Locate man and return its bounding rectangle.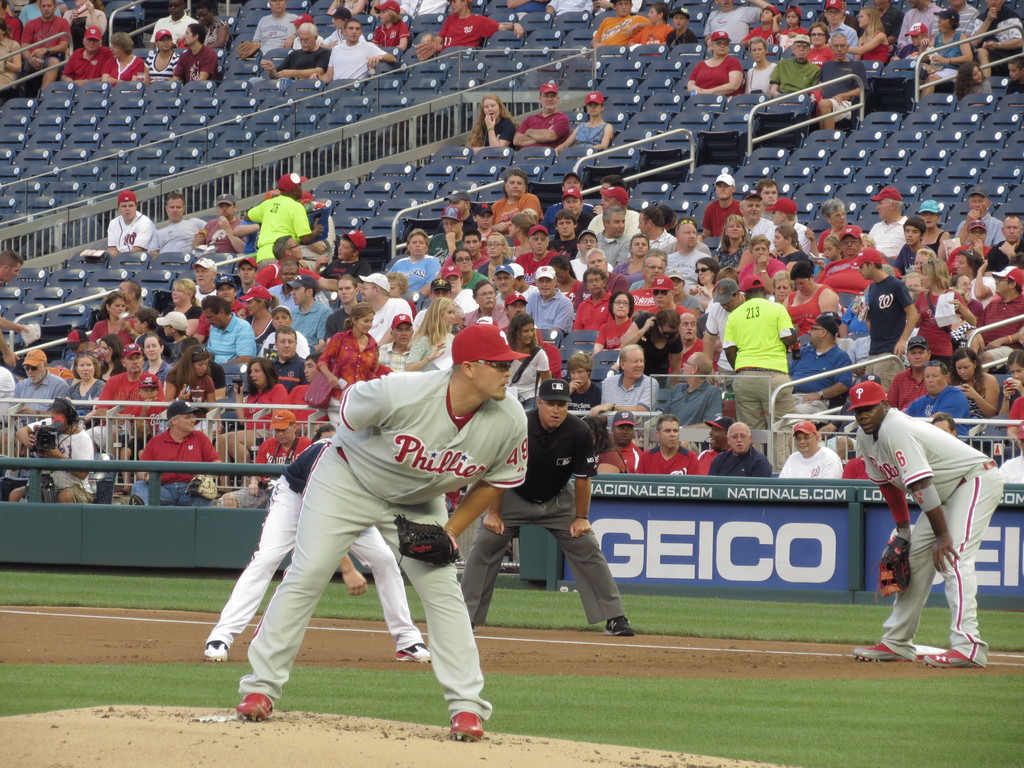
bbox=(61, 24, 114, 97).
